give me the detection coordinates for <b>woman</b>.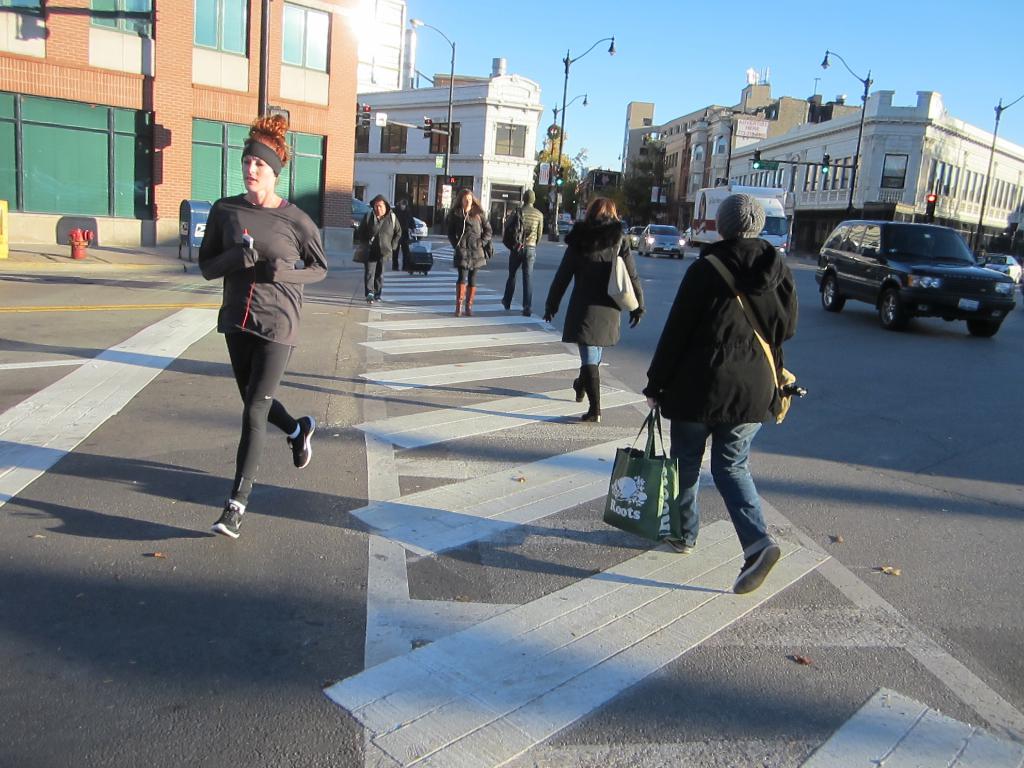
(x1=643, y1=188, x2=800, y2=591).
